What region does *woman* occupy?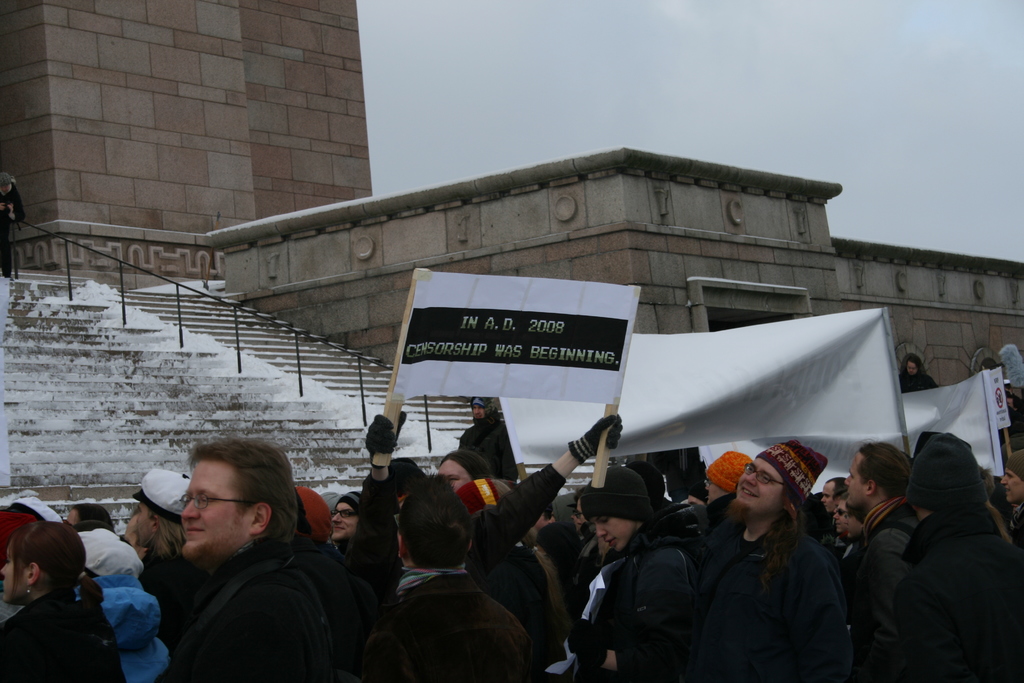
bbox=[995, 454, 1023, 553].
